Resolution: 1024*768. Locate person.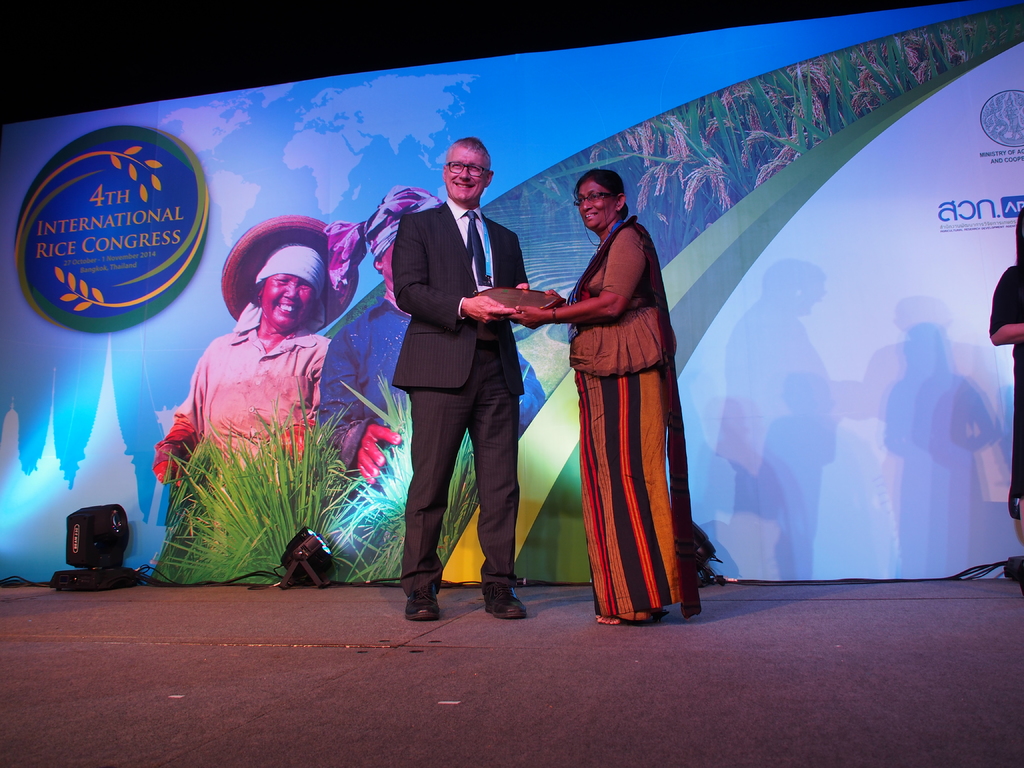
317 186 542 580.
